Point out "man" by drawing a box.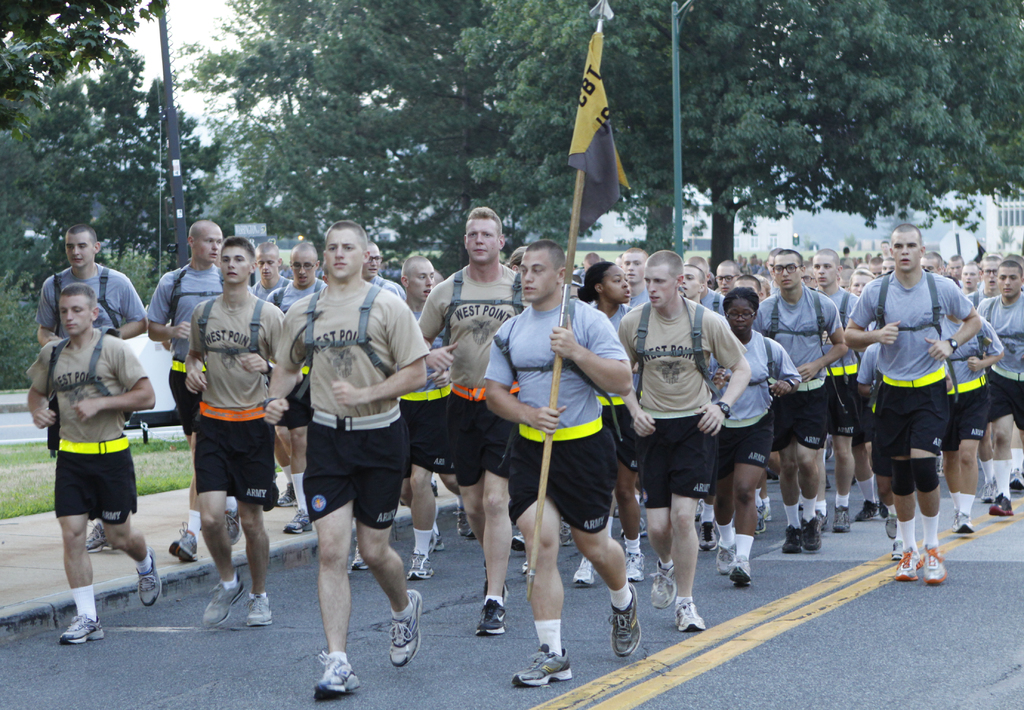
pyautogui.locateOnScreen(410, 202, 518, 636).
